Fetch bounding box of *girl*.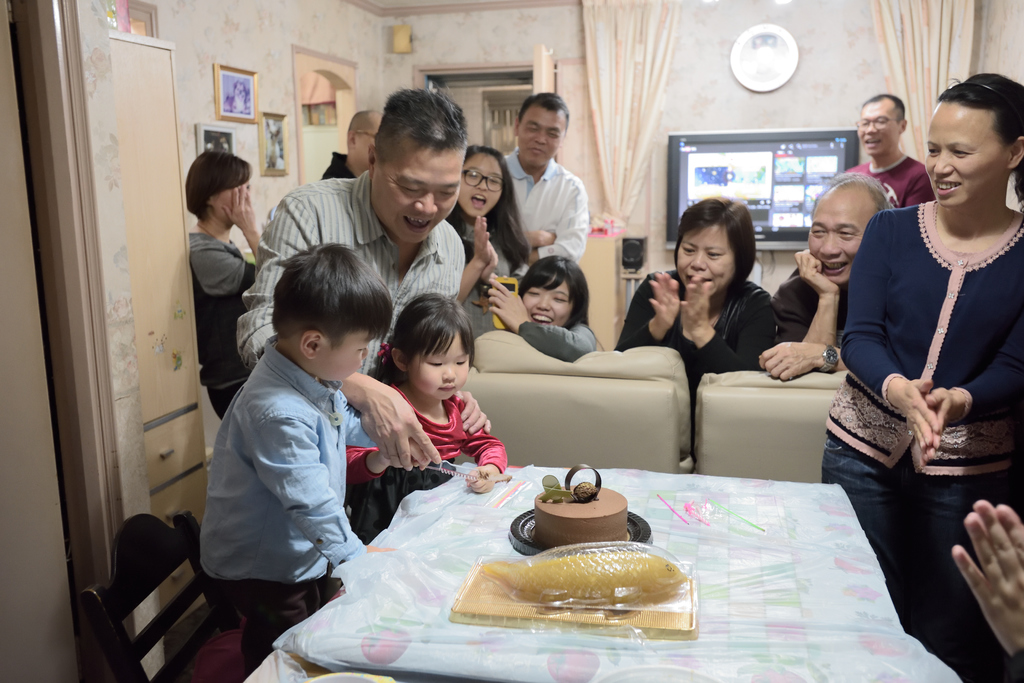
Bbox: (x1=445, y1=147, x2=529, y2=298).
